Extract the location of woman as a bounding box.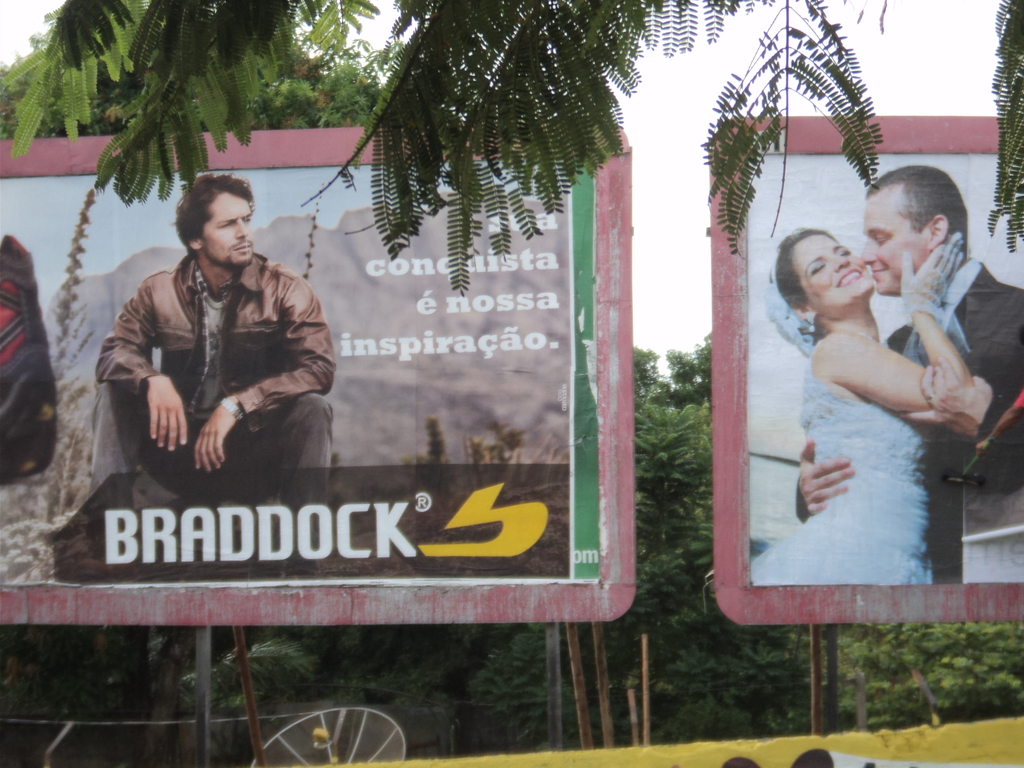
[757,189,993,639].
